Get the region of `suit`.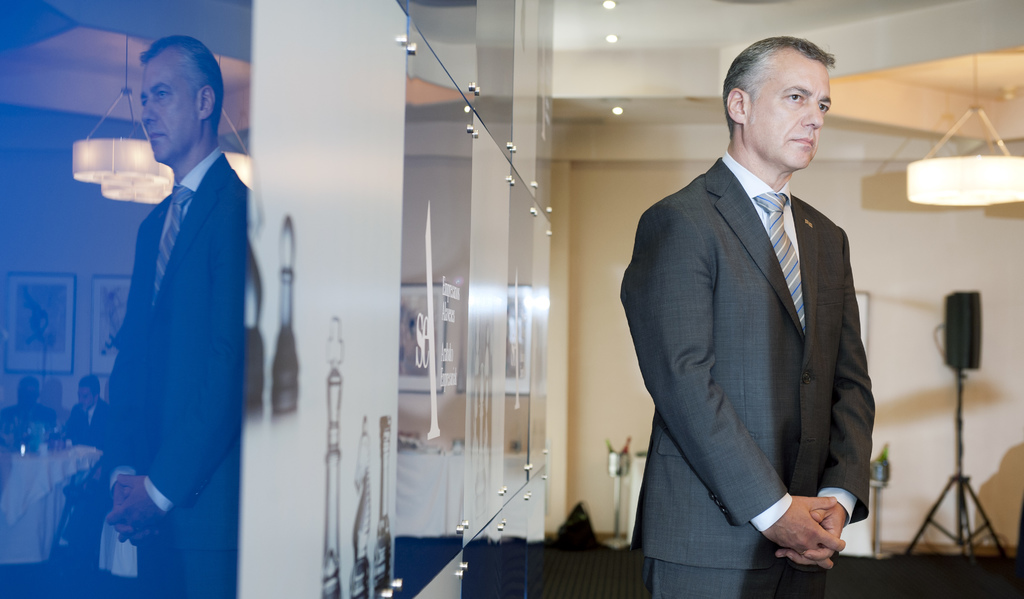
<region>620, 154, 877, 598</region>.
